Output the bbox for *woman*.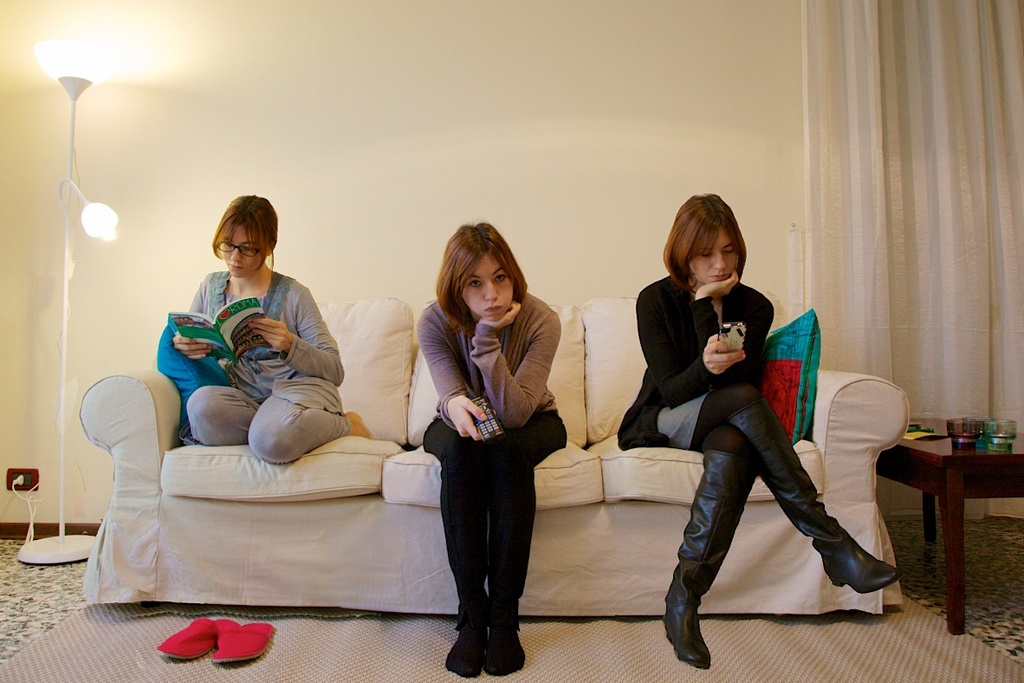
<bbox>412, 218, 562, 670</bbox>.
